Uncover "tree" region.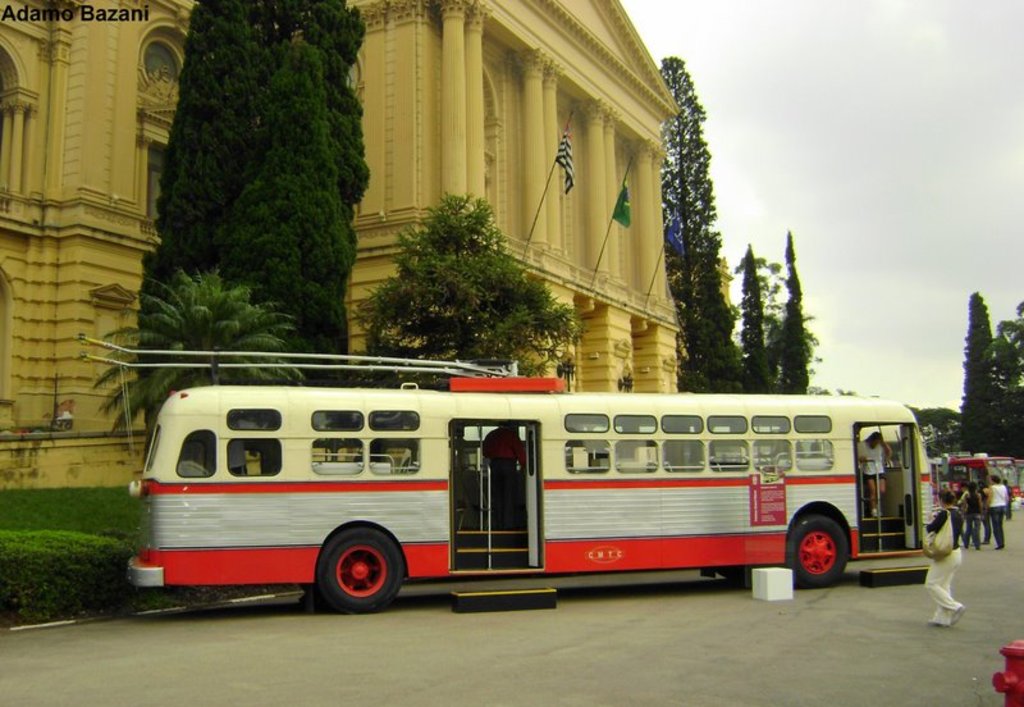
Uncovered: rect(731, 229, 773, 403).
